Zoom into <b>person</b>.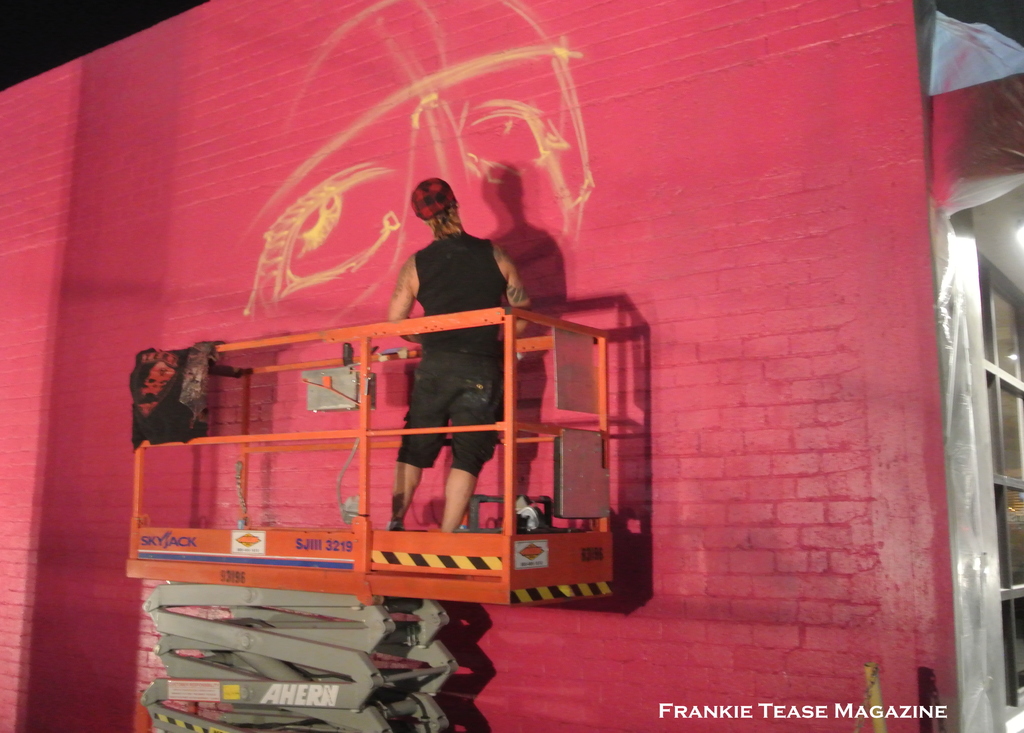
Zoom target: pyautogui.locateOnScreen(135, 354, 180, 416).
